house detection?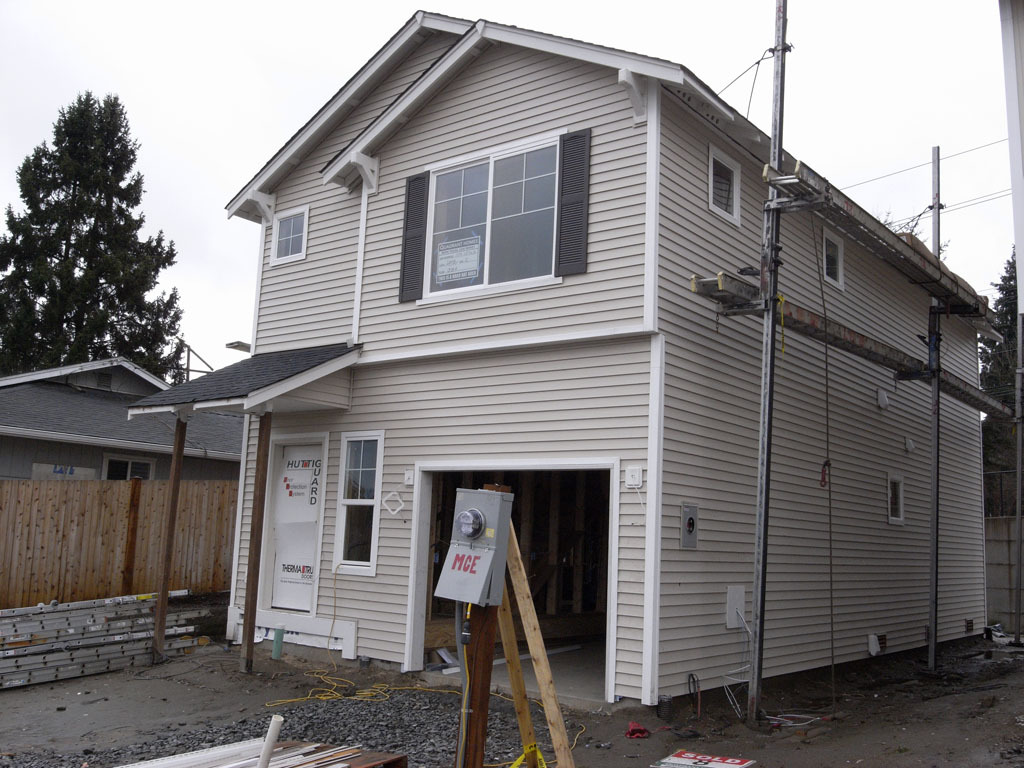
left=0, top=354, right=246, bottom=605
